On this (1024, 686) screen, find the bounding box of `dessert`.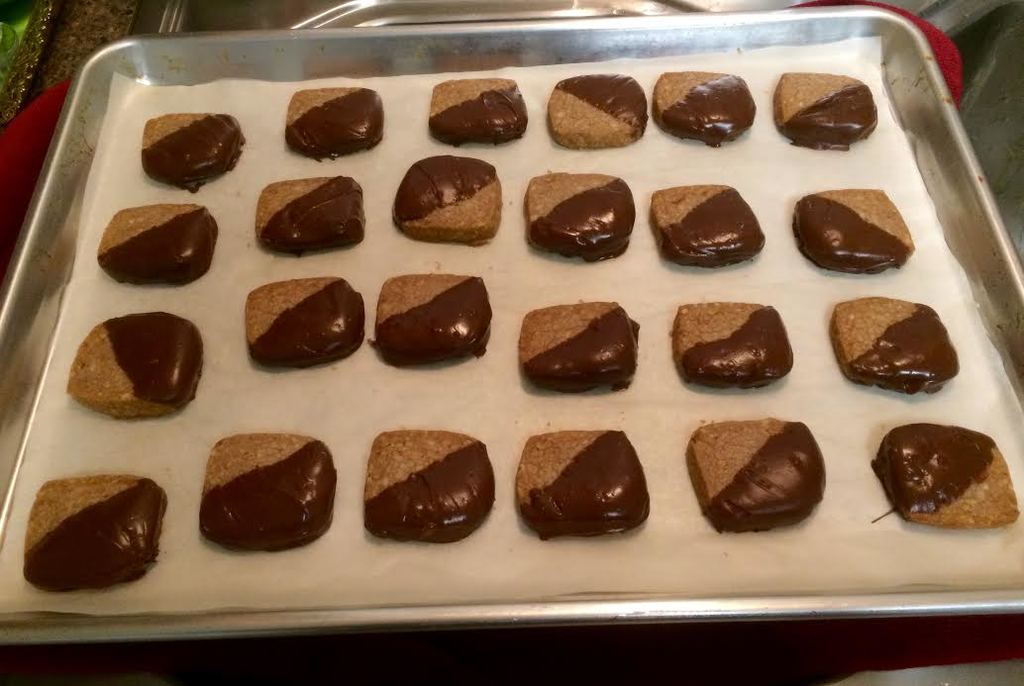
Bounding box: <region>688, 415, 832, 532</region>.
